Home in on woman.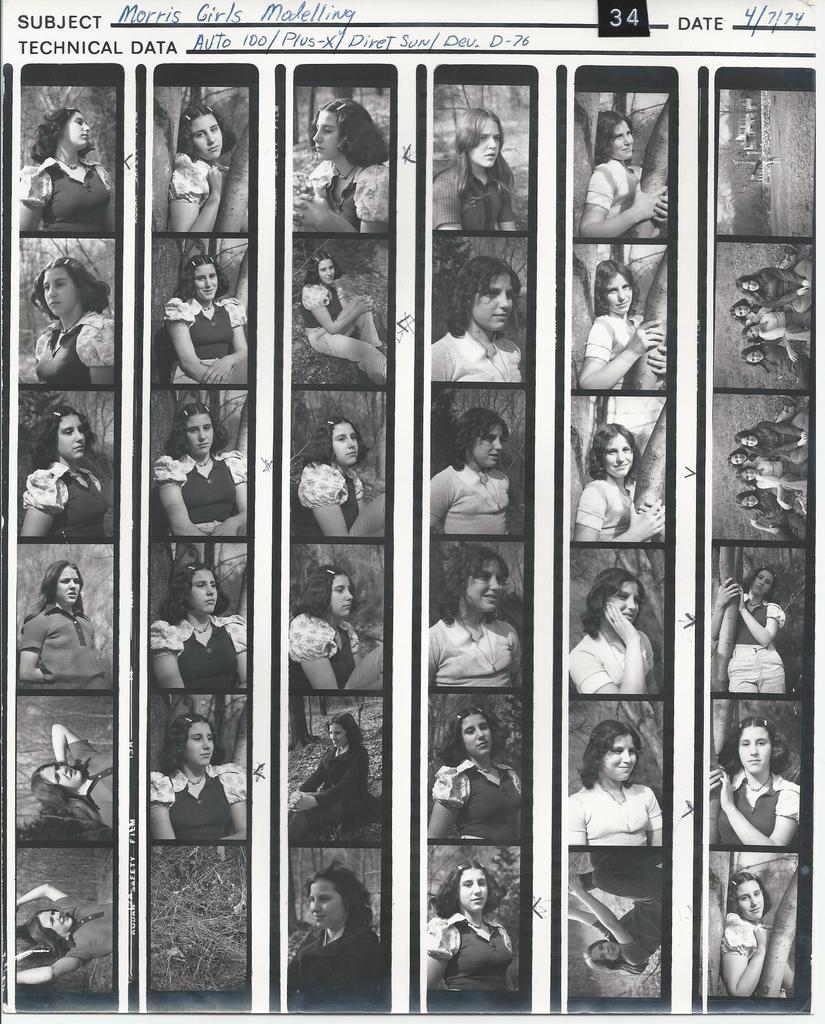
Homed in at bbox=[424, 407, 510, 534].
